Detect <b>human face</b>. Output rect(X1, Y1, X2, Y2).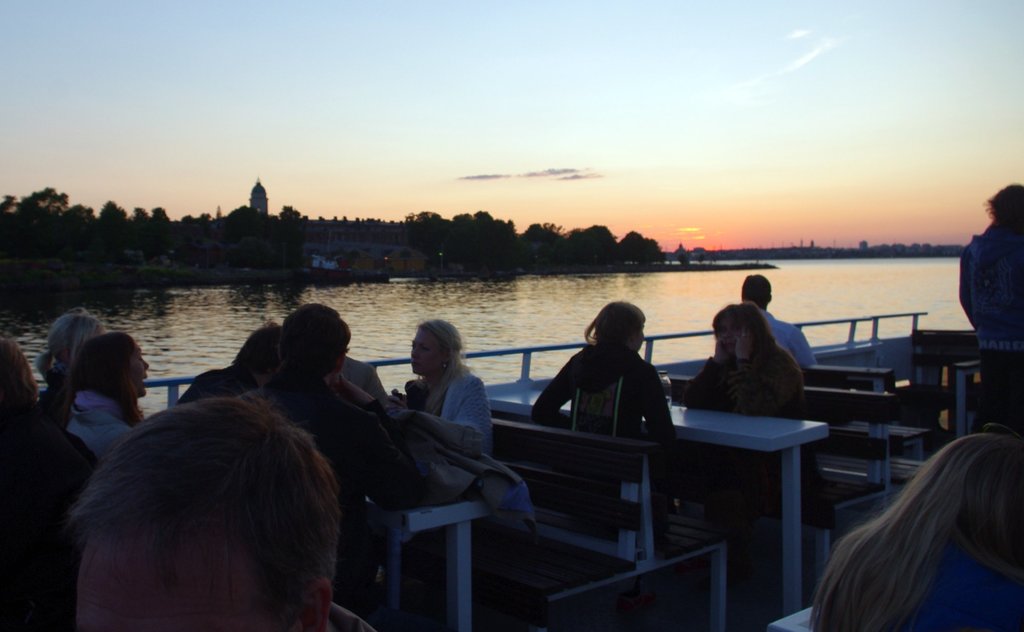
rect(67, 529, 257, 631).
